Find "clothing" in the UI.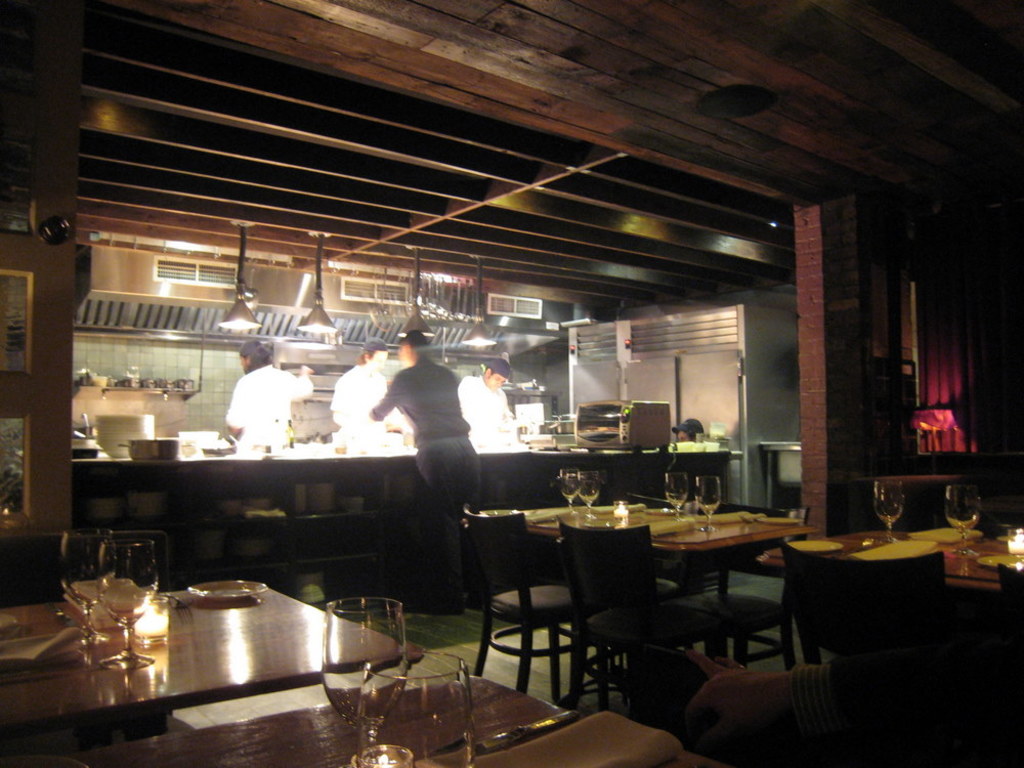
UI element at detection(365, 333, 493, 595).
